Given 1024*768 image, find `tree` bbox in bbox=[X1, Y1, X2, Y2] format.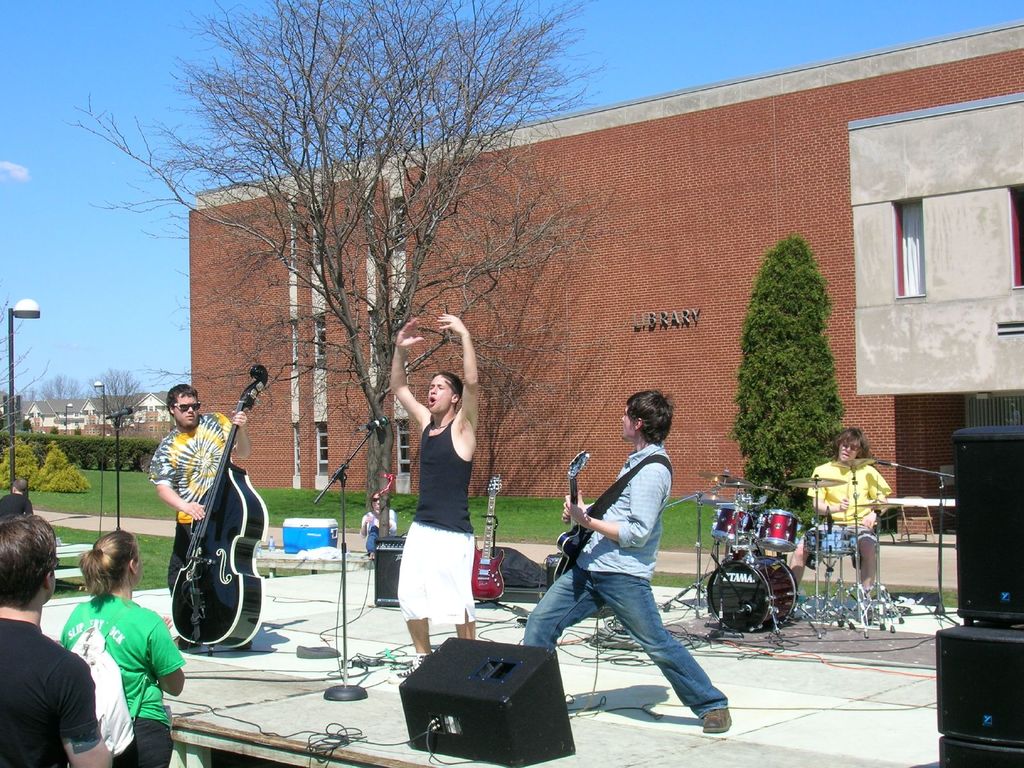
bbox=[19, 368, 82, 397].
